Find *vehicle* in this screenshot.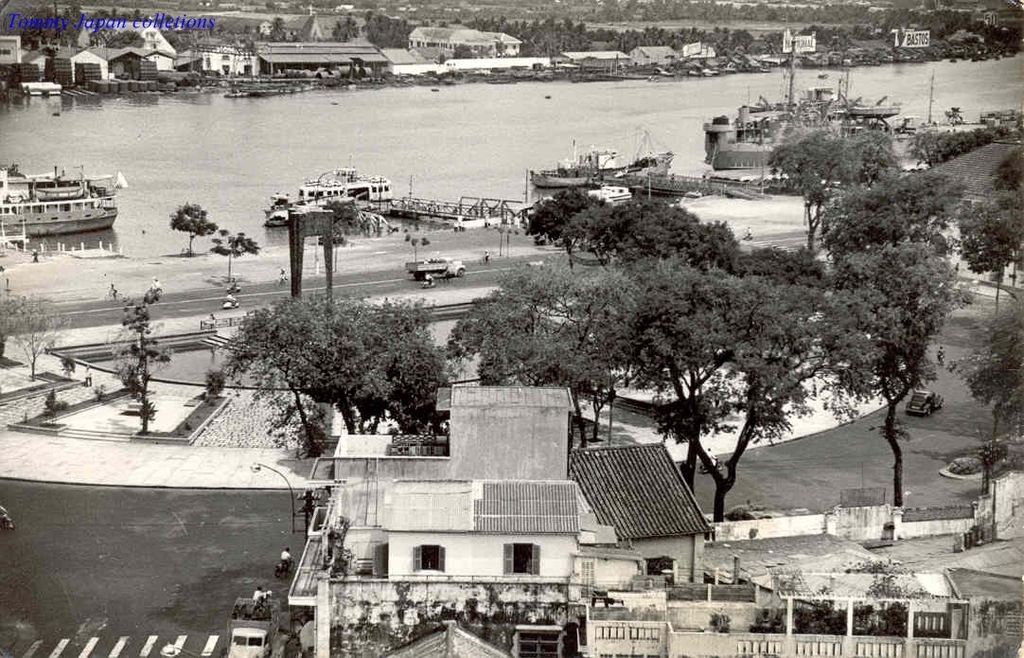
The bounding box for *vehicle* is (528,119,742,200).
